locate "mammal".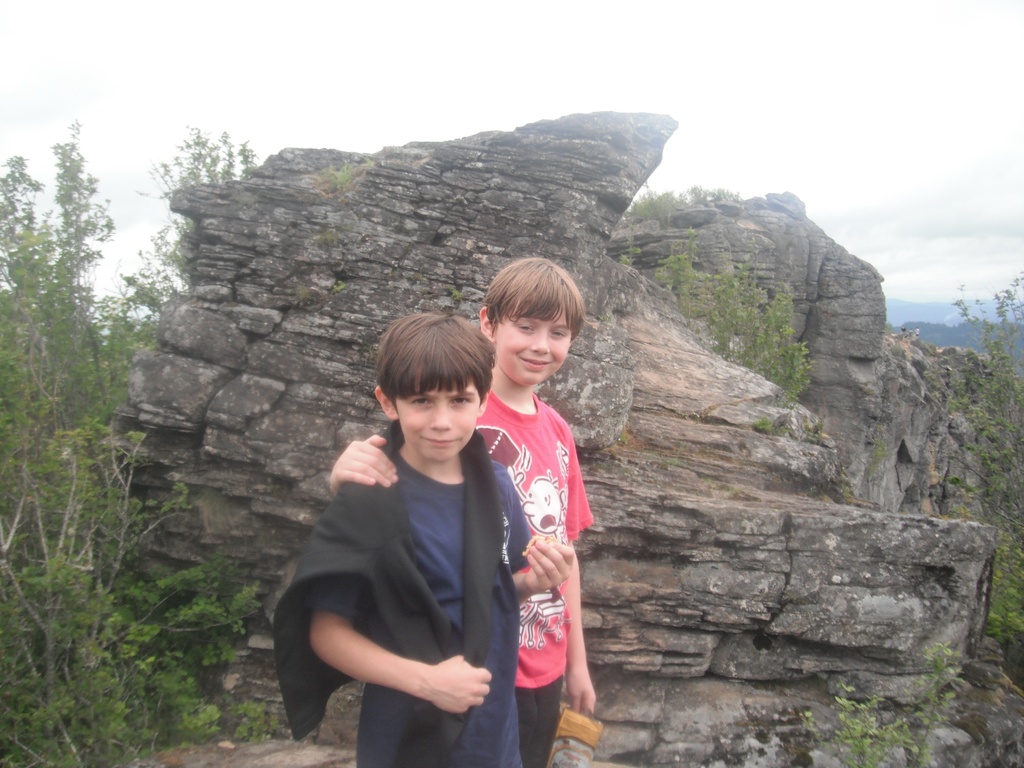
Bounding box: [left=325, top=257, right=599, bottom=767].
